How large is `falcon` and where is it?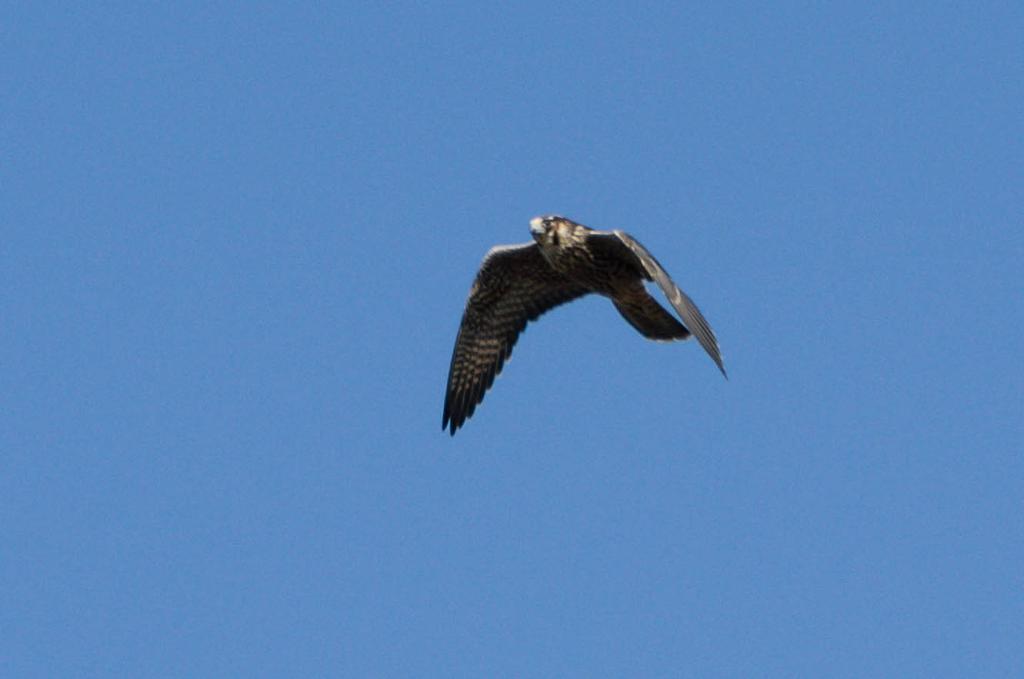
Bounding box: bbox=(435, 215, 725, 442).
